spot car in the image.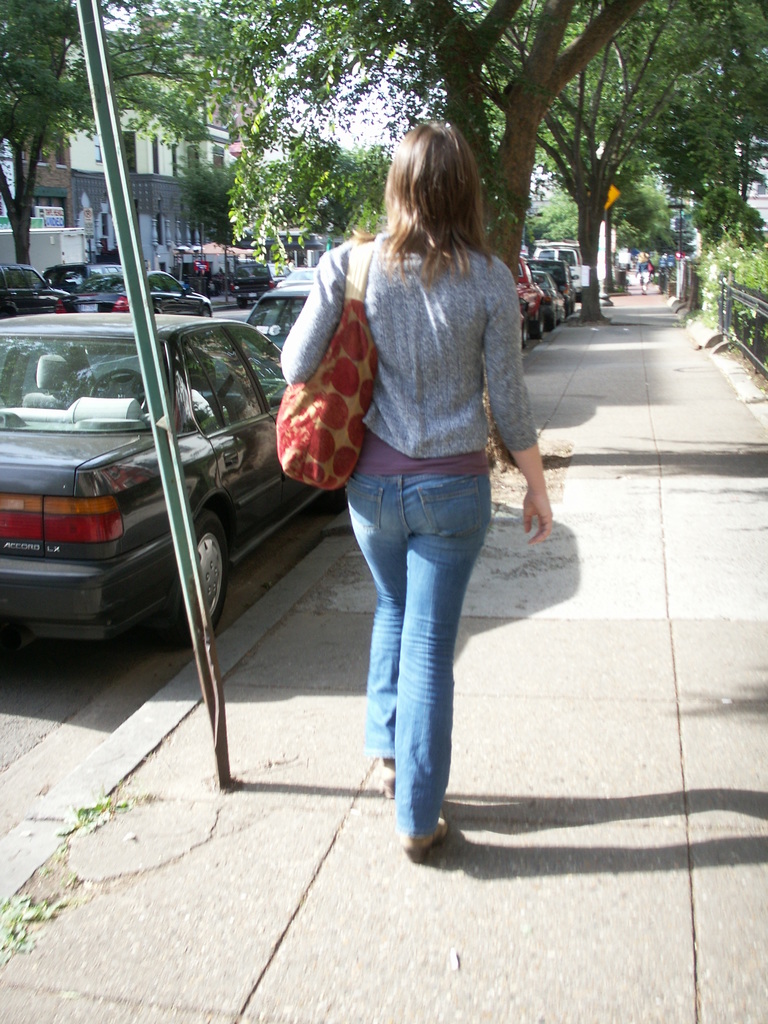
car found at select_region(37, 264, 124, 294).
